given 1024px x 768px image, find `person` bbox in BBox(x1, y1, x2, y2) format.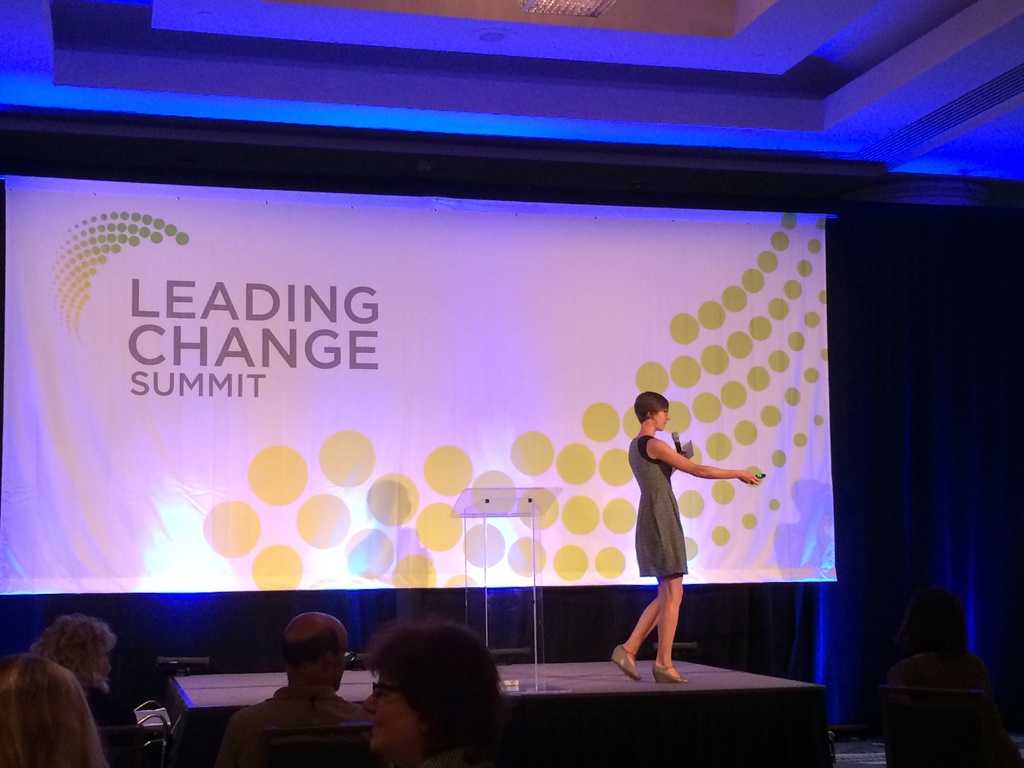
BBox(366, 620, 500, 767).
